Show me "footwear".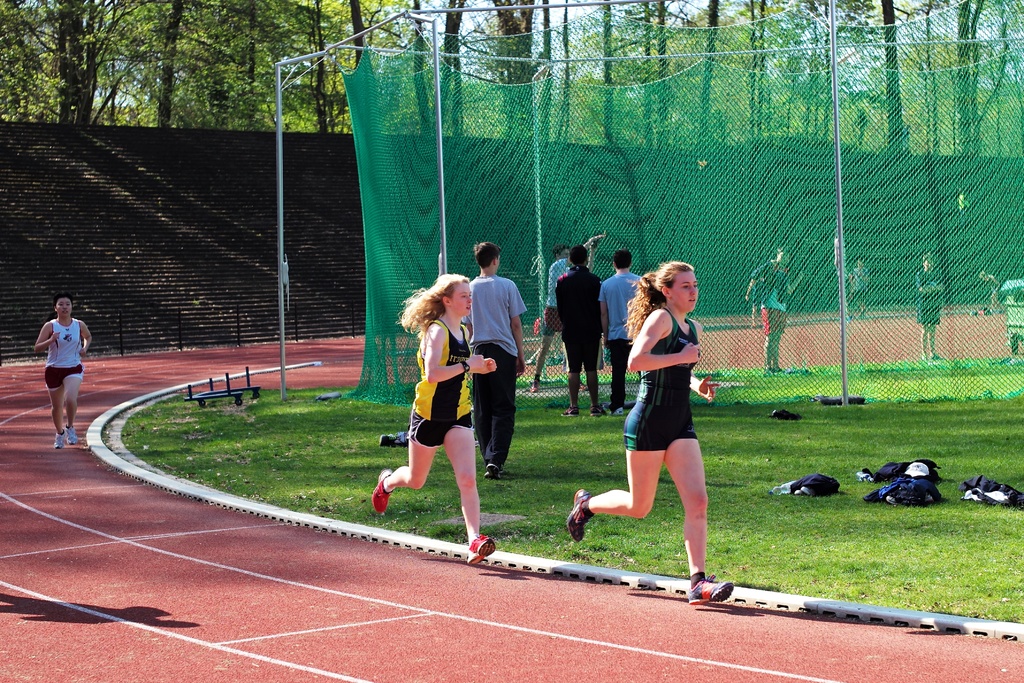
"footwear" is here: x1=609 y1=409 x2=621 y2=415.
